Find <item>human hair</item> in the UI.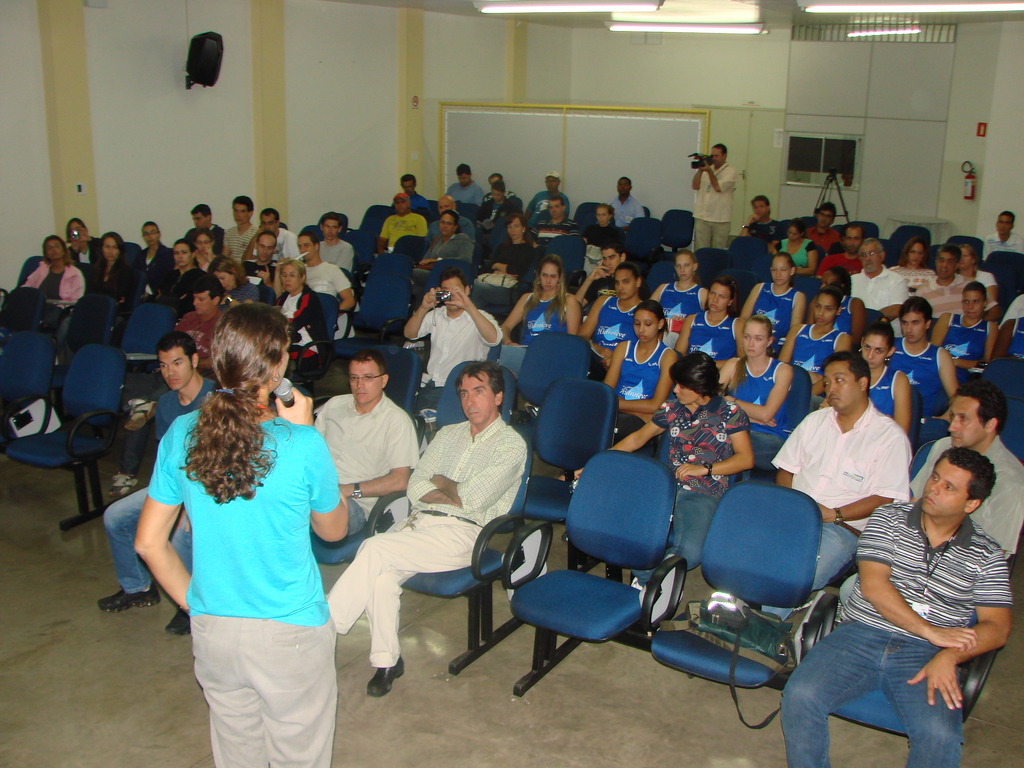
UI element at x1=399, y1=175, x2=415, y2=188.
